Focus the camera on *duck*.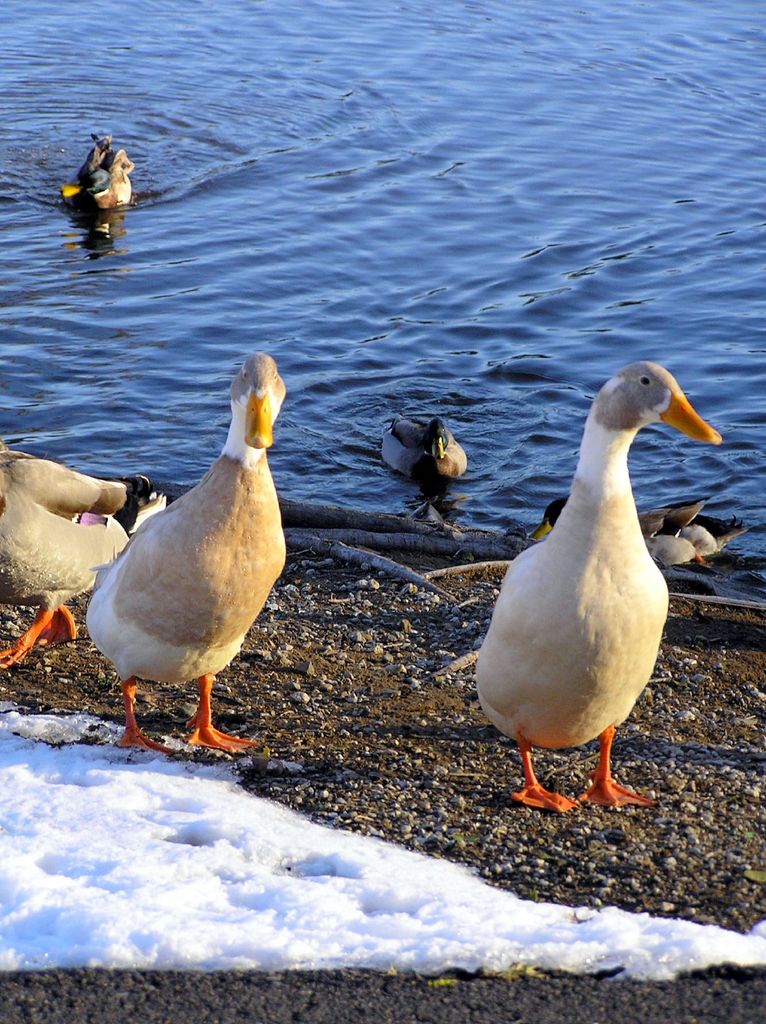
Focus region: select_region(385, 409, 465, 486).
